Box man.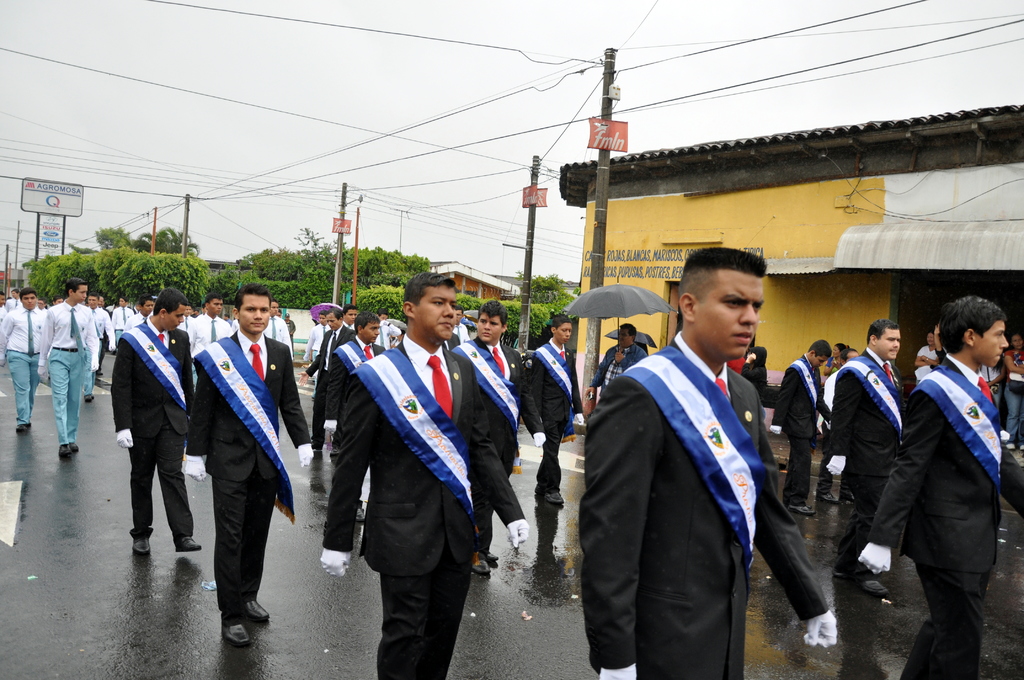
524/314/585/506.
